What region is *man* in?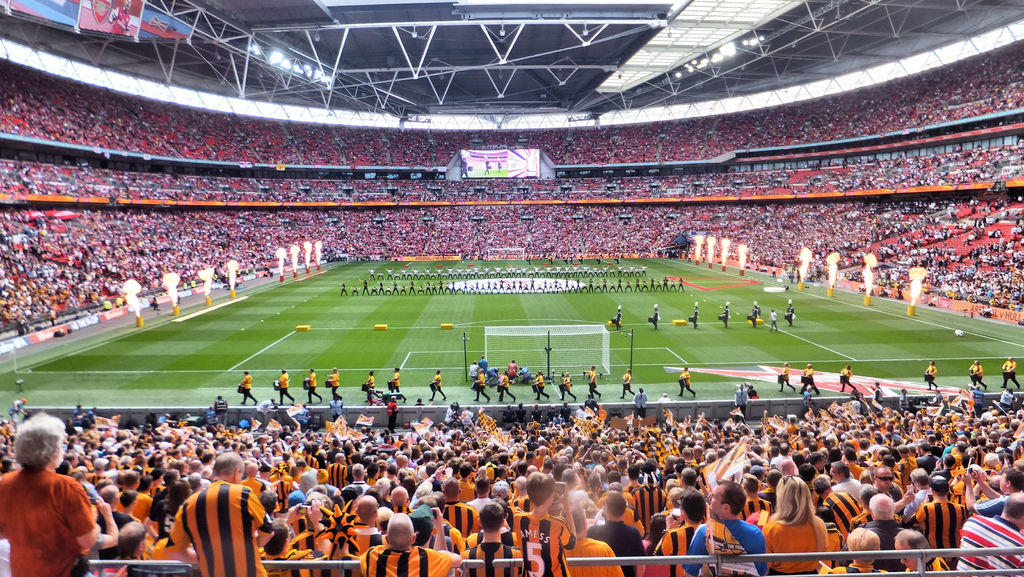
(499, 371, 509, 403).
